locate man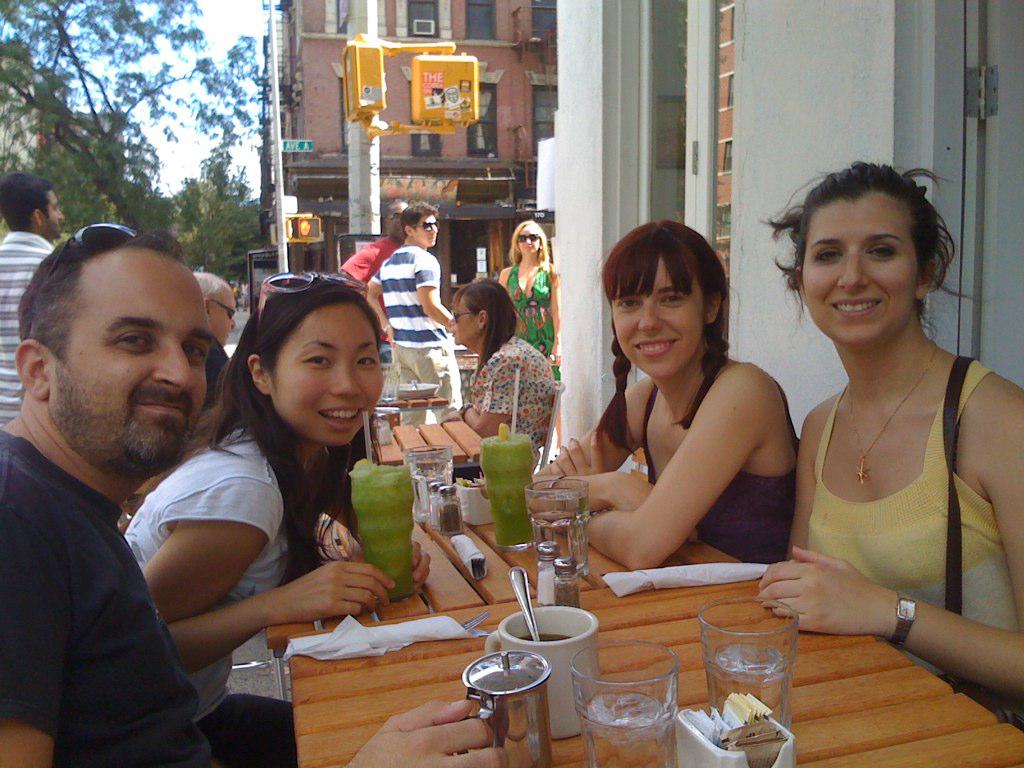
detection(334, 202, 410, 361)
